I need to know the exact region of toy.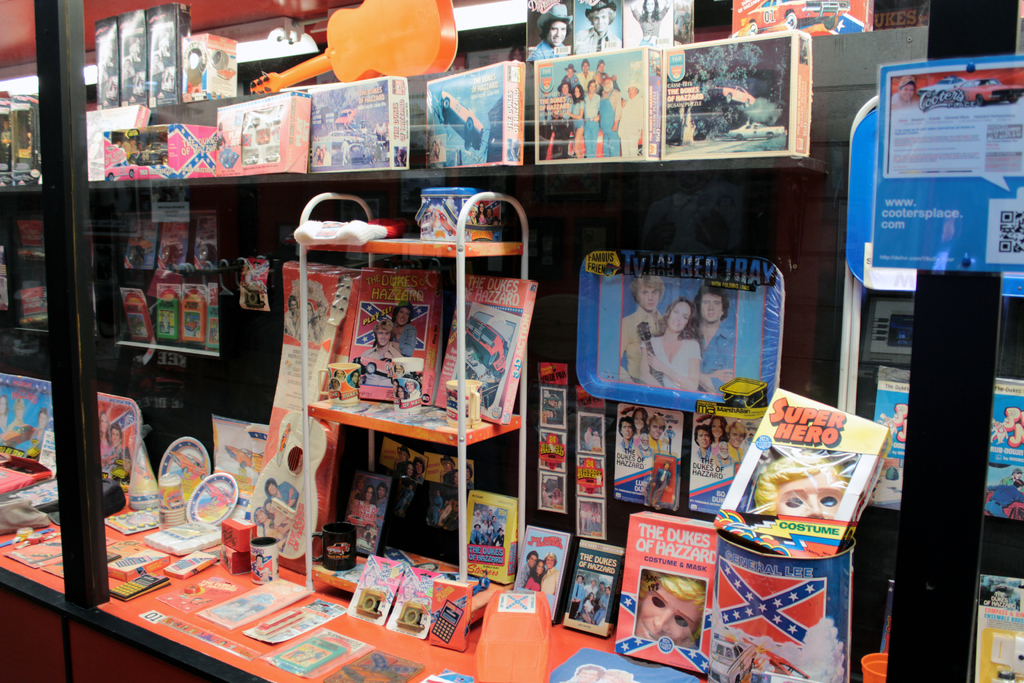
Region: {"x1": 195, "y1": 242, "x2": 211, "y2": 263}.
